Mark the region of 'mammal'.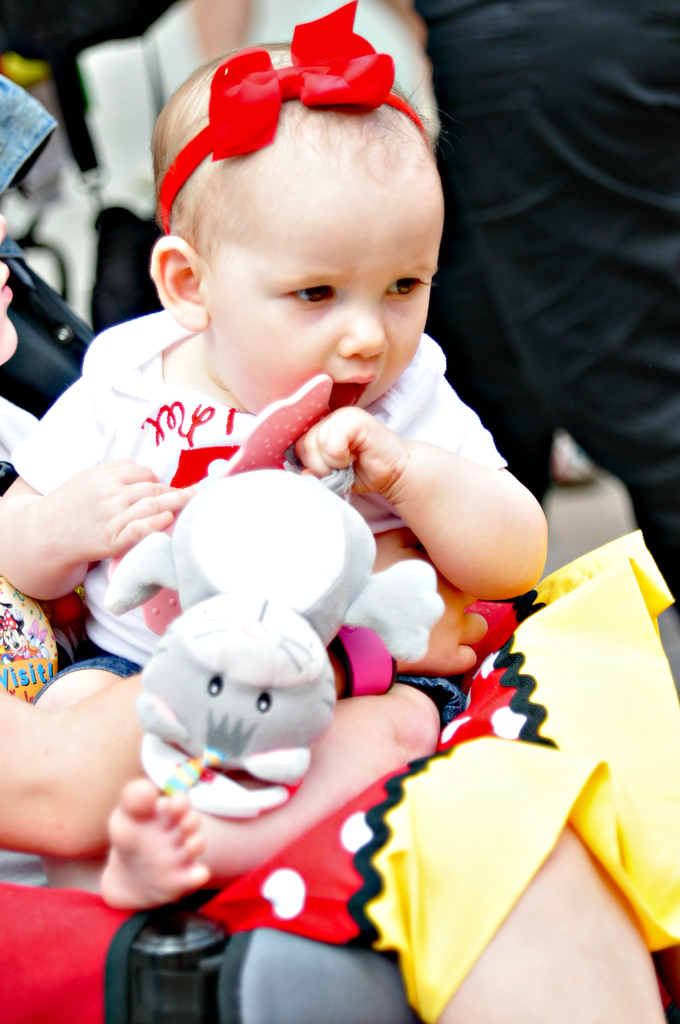
Region: [left=0, top=63, right=101, bottom=421].
